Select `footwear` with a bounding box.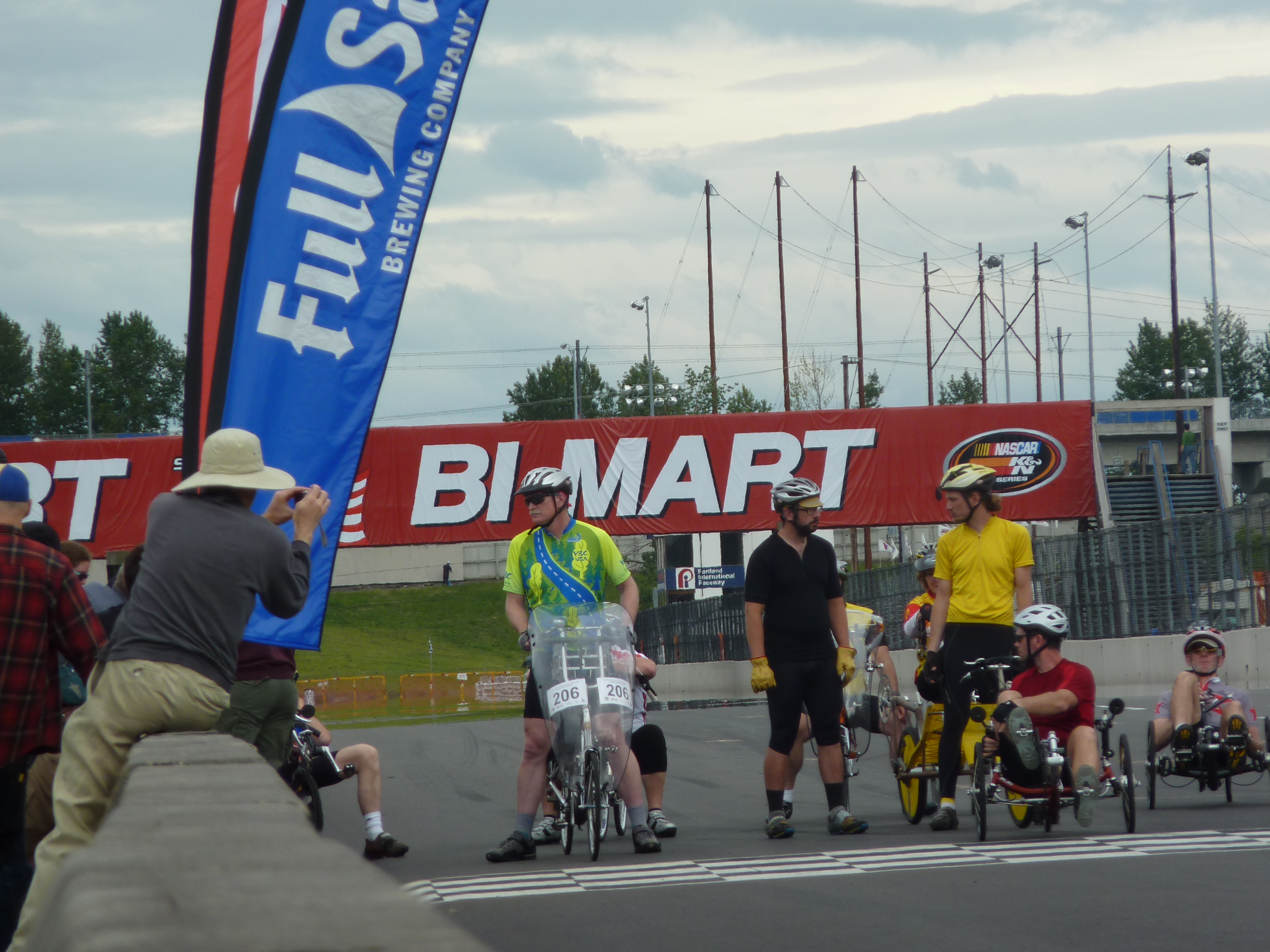
BBox(348, 246, 362, 268).
